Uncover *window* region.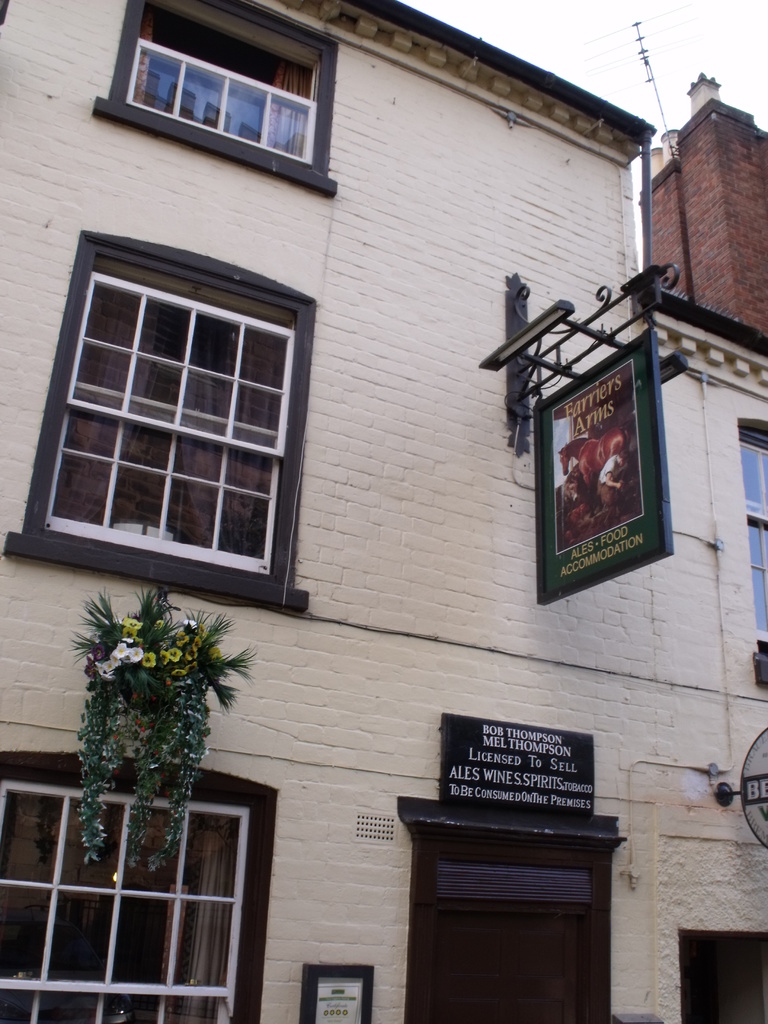
Uncovered: Rect(86, 0, 343, 198).
